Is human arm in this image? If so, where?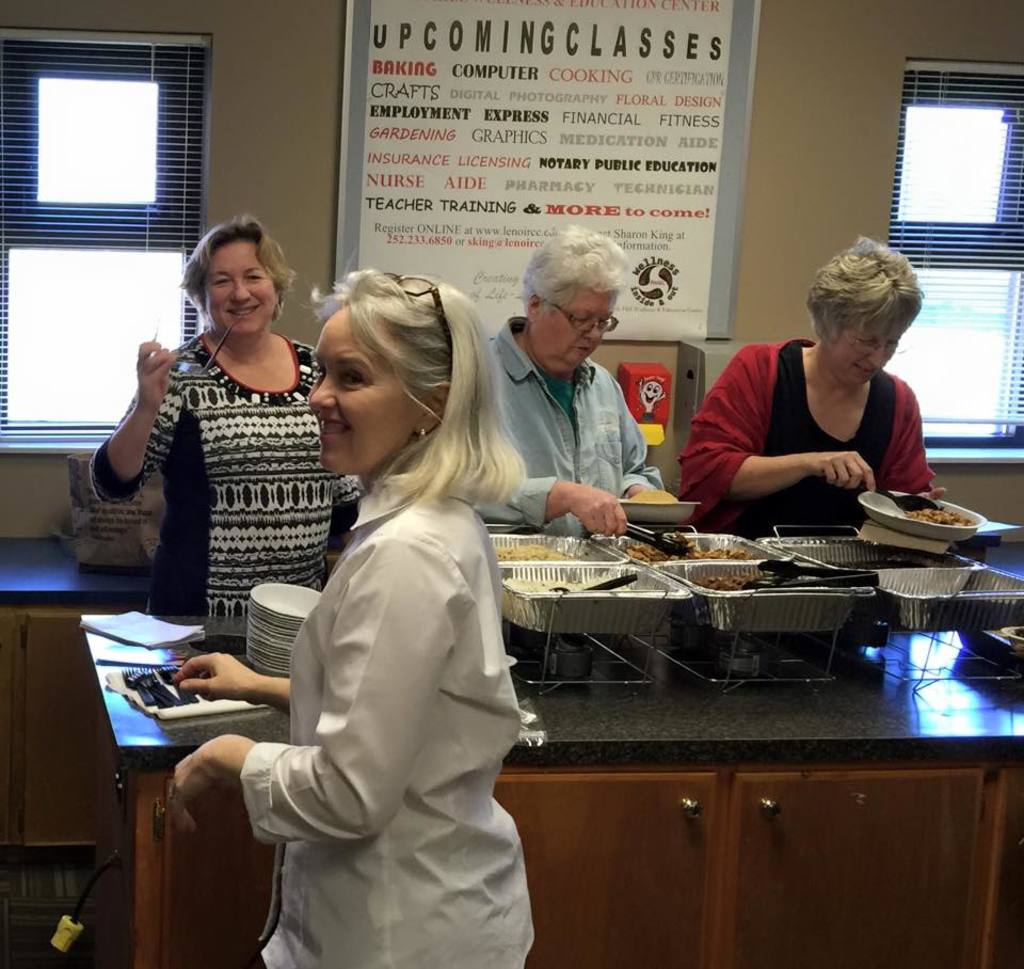
Yes, at 80/329/164/529.
